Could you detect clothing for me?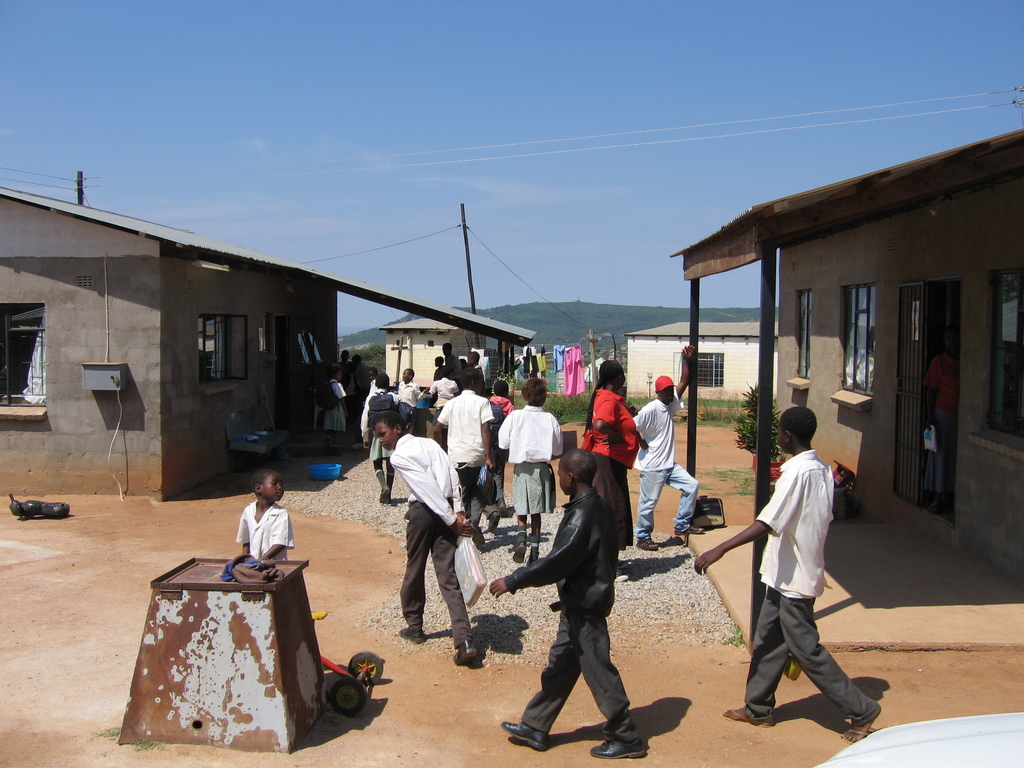
Detection result: Rect(504, 401, 559, 465).
